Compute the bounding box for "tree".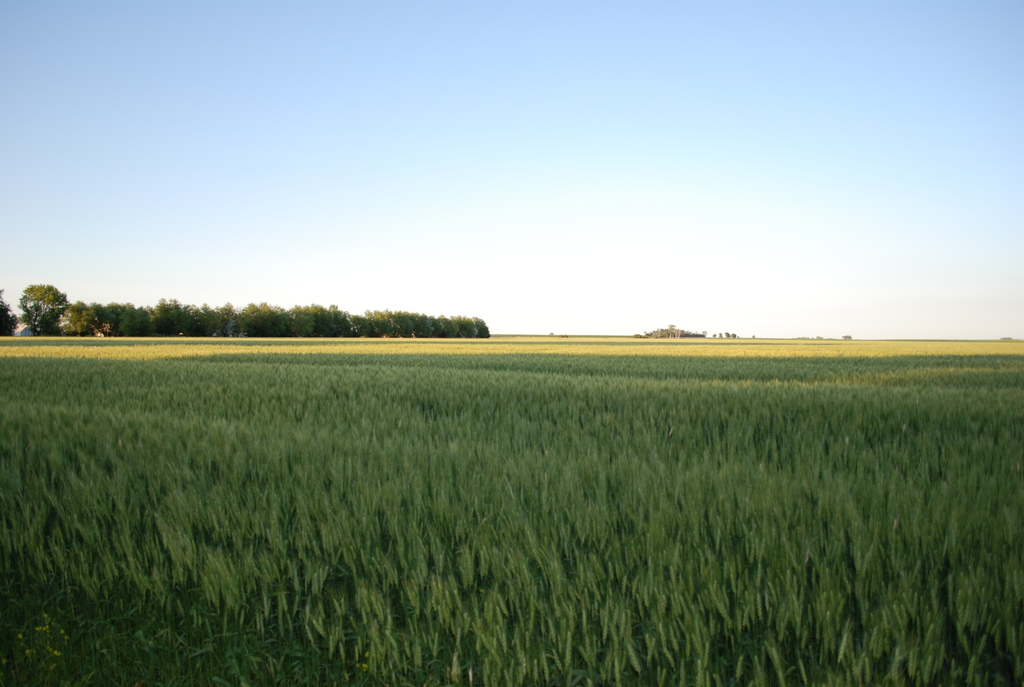
[0,287,18,339].
